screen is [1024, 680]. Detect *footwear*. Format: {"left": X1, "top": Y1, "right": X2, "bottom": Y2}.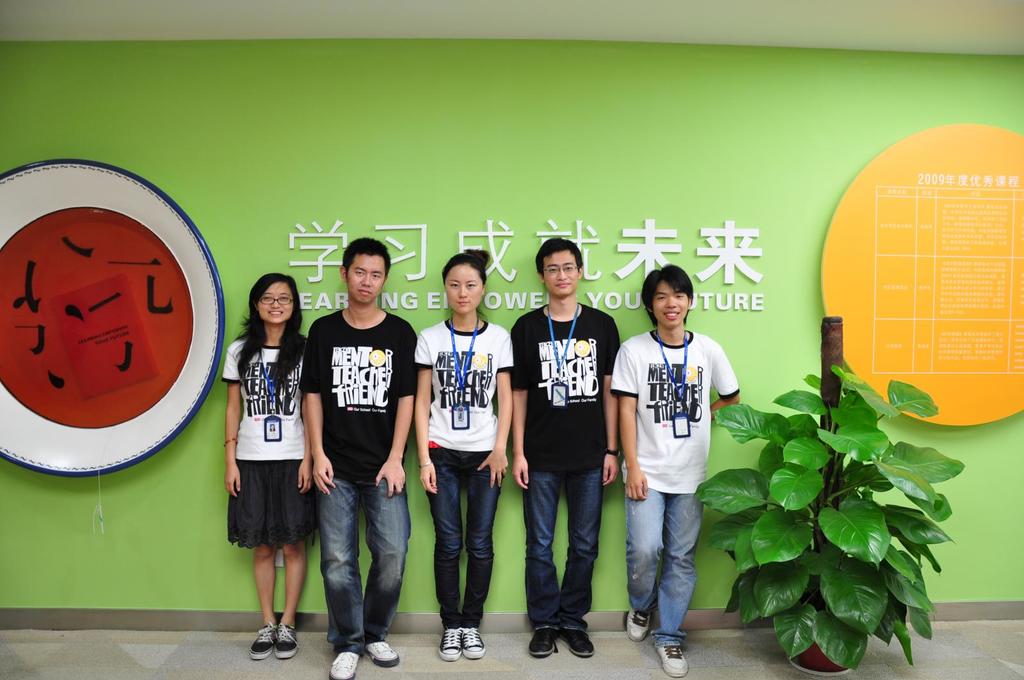
{"left": 624, "top": 608, "right": 652, "bottom": 642}.
